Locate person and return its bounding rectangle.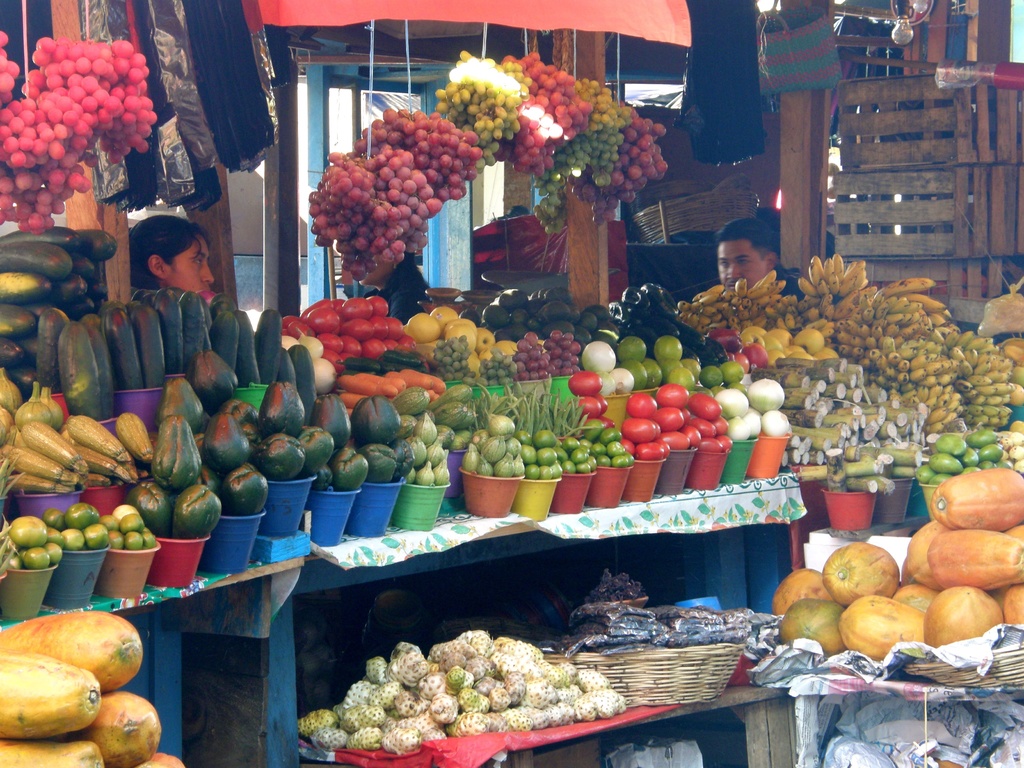
bbox=(131, 214, 219, 293).
